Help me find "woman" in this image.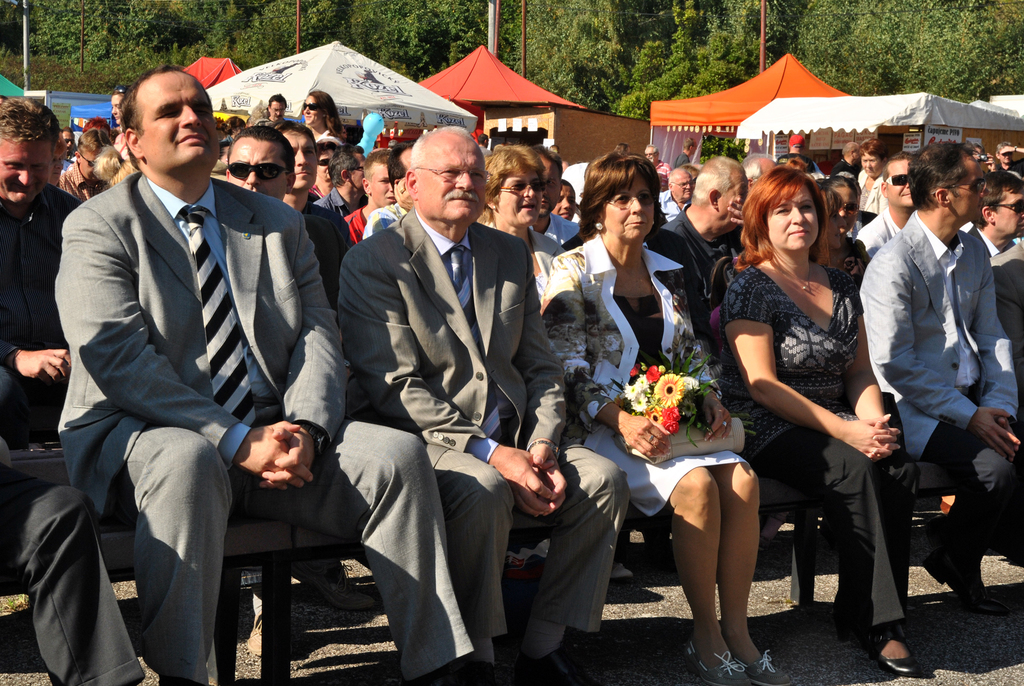
Found it: pyautogui.locateOnScreen(459, 143, 556, 308).
